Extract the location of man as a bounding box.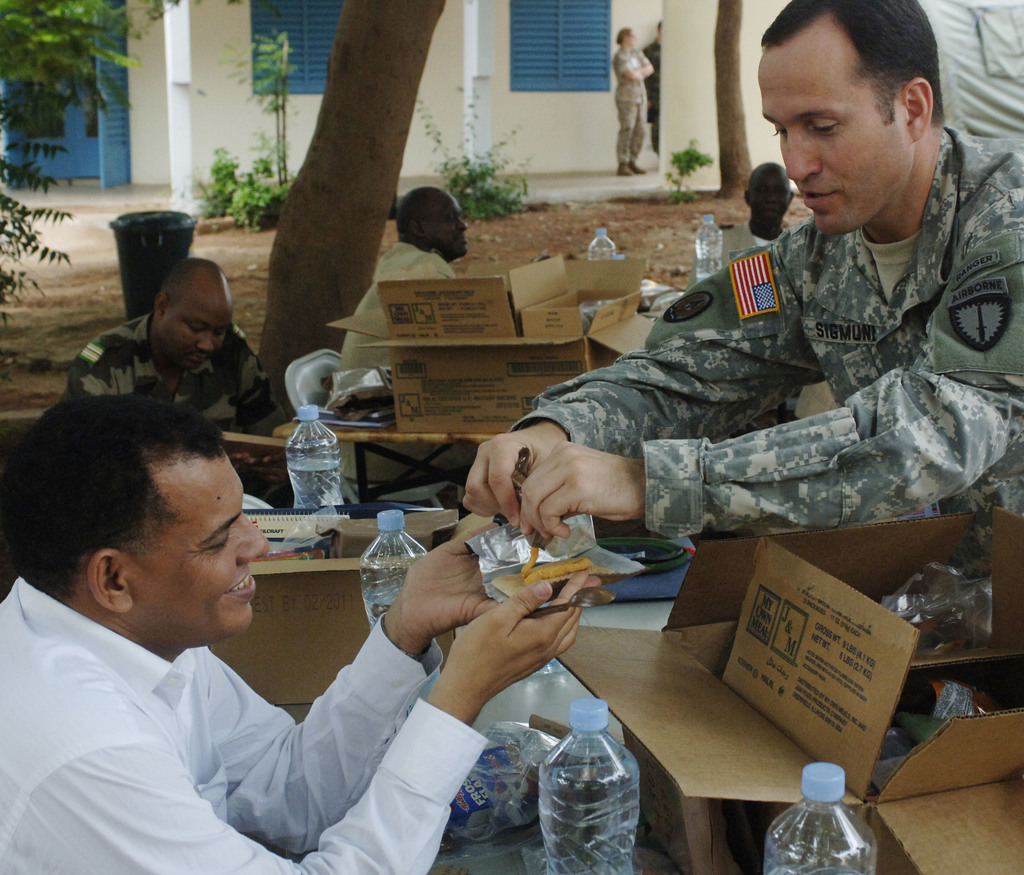
bbox=(461, 0, 1023, 517).
